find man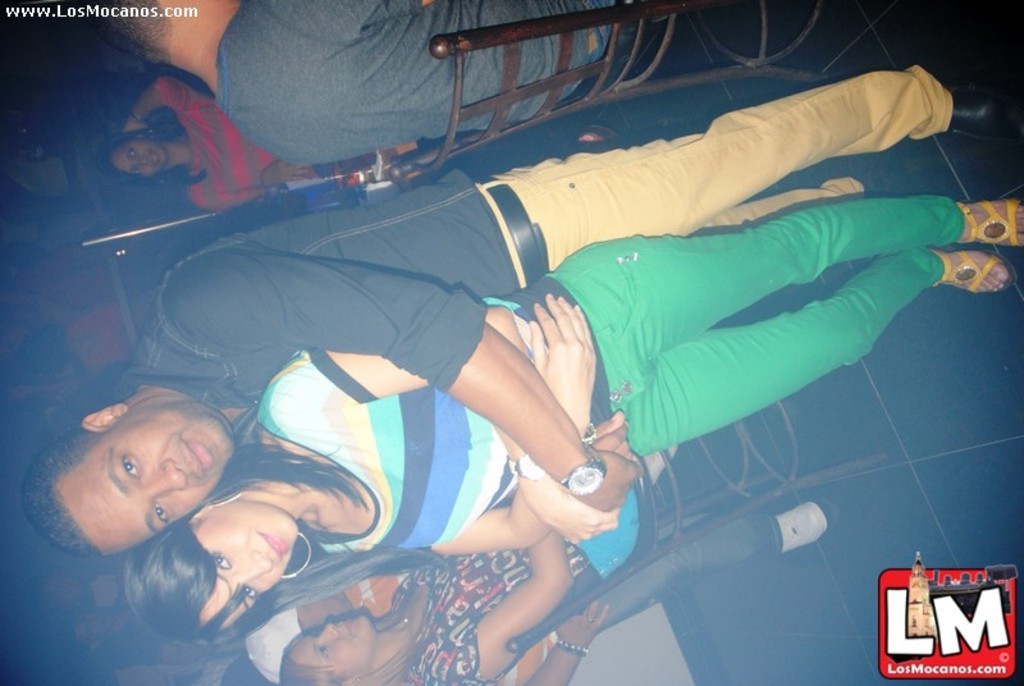
(left=27, top=59, right=1020, bottom=557)
